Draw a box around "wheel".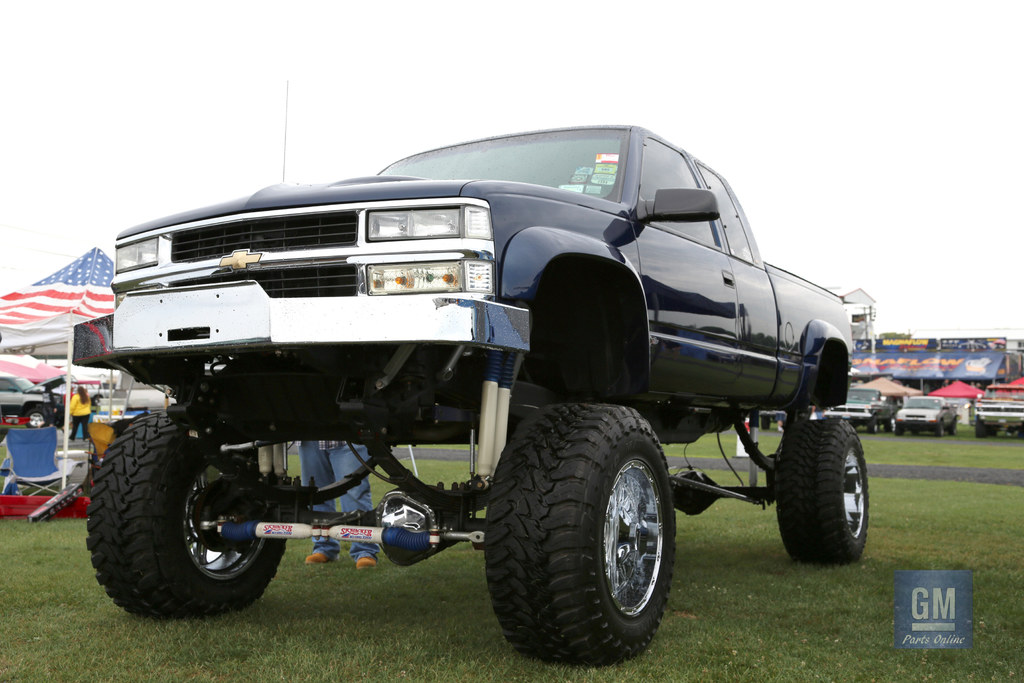
<box>774,415,872,564</box>.
